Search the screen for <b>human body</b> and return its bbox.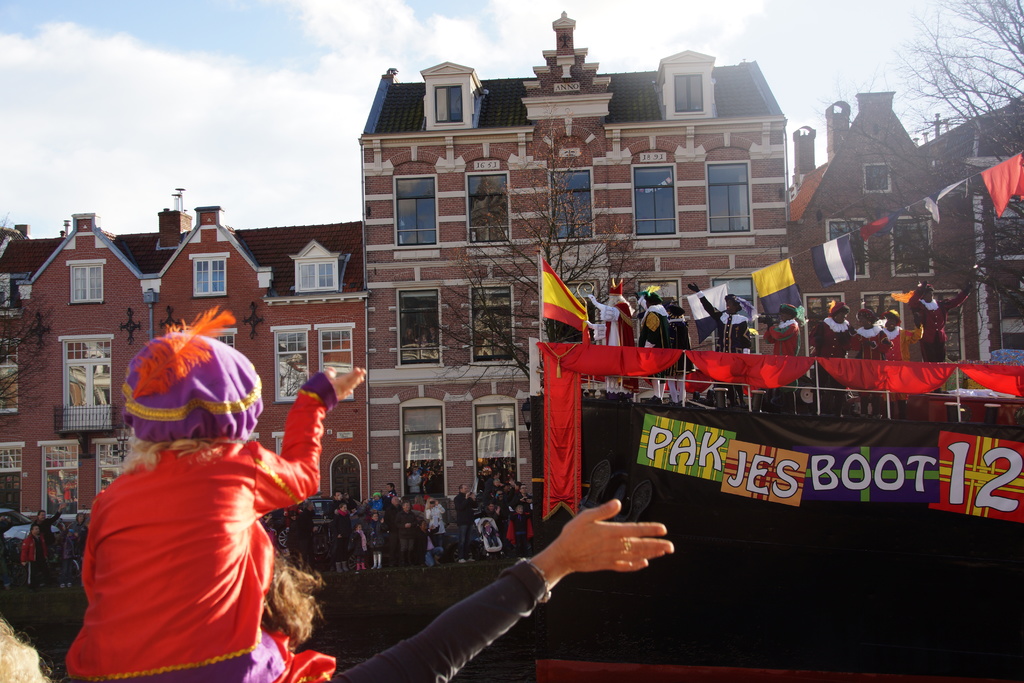
Found: x1=283, y1=506, x2=301, y2=561.
